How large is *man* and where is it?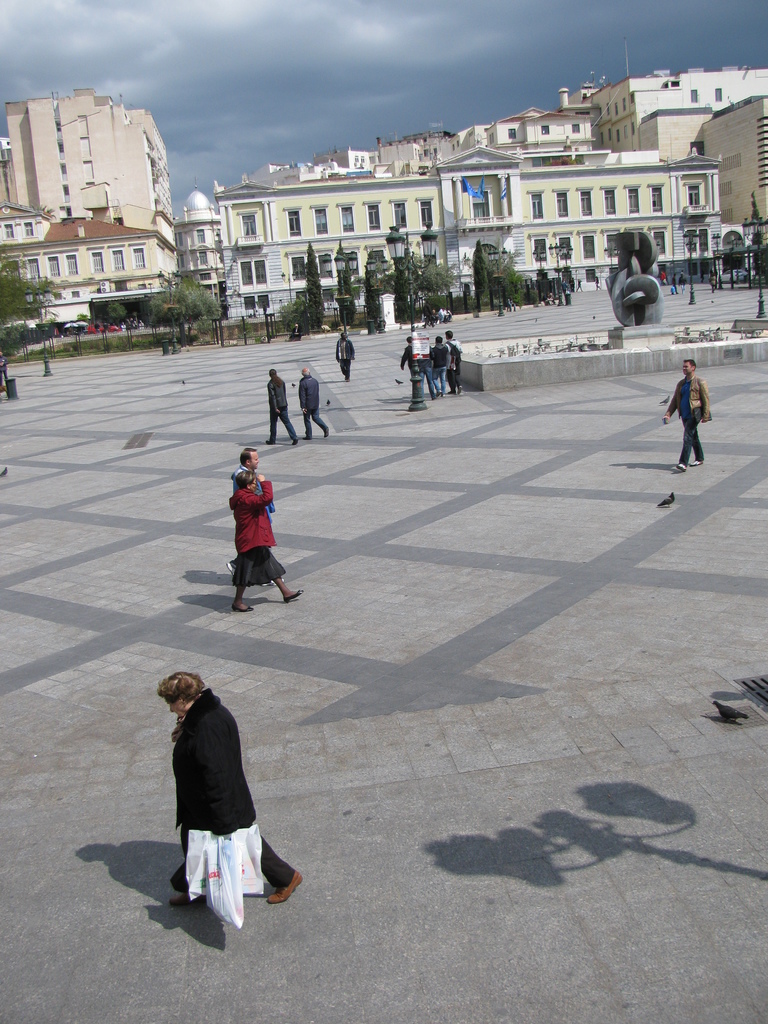
Bounding box: Rect(232, 447, 275, 593).
